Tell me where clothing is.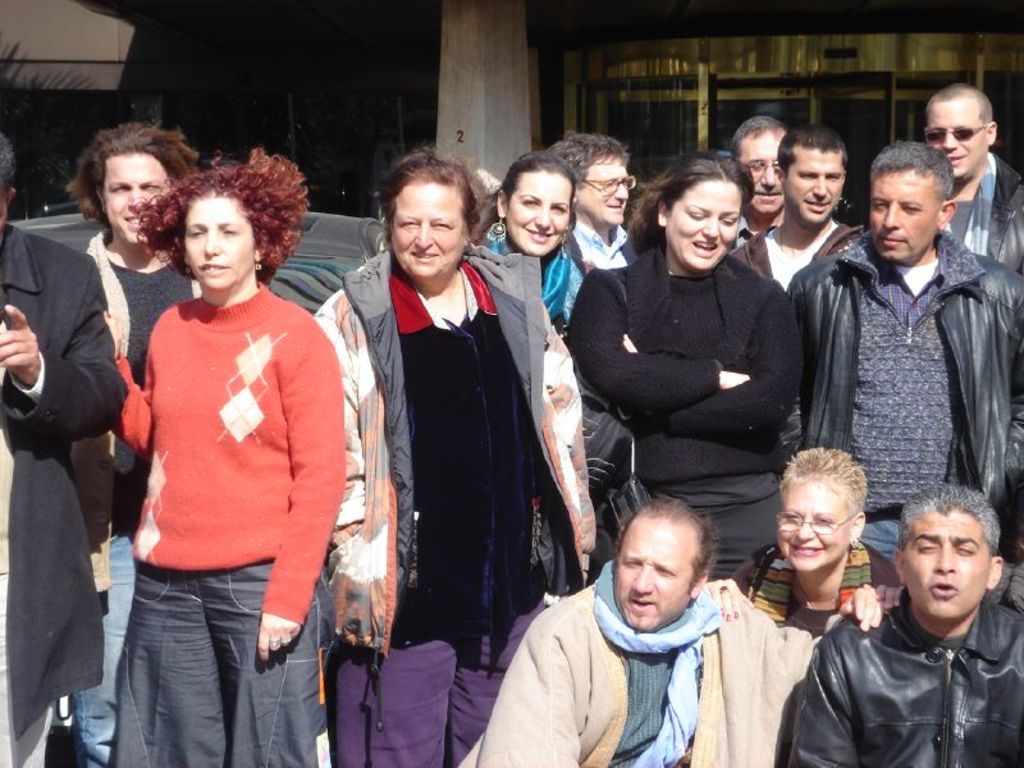
clothing is at 468 230 591 332.
